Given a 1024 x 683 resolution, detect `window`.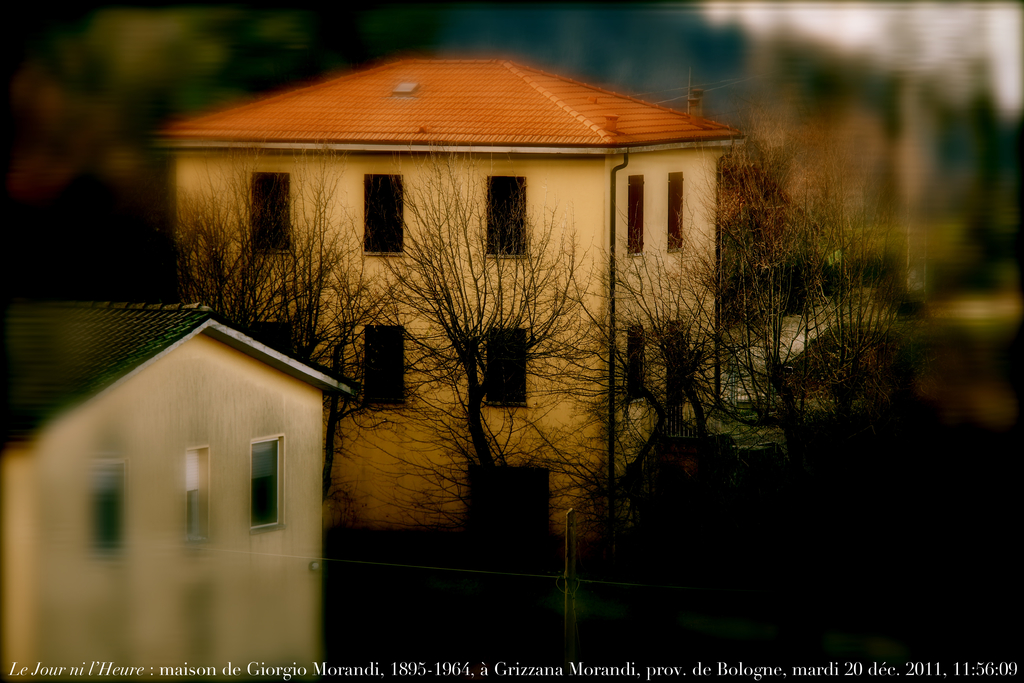
bbox(364, 319, 404, 404).
